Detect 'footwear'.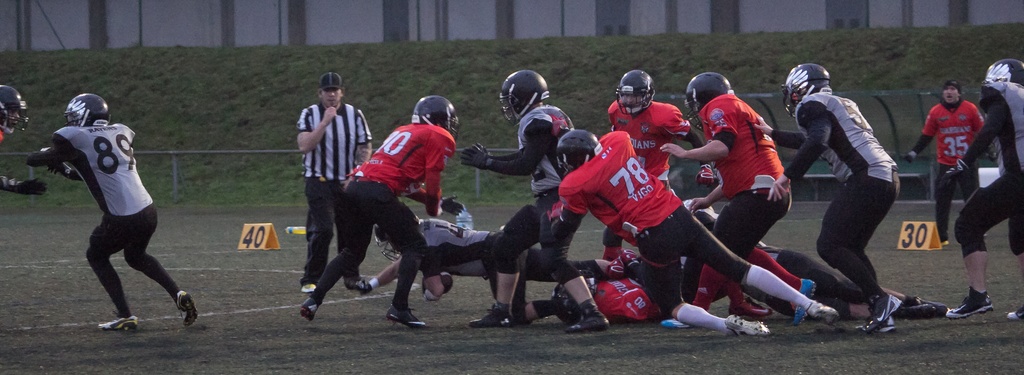
Detected at box=[909, 297, 953, 315].
